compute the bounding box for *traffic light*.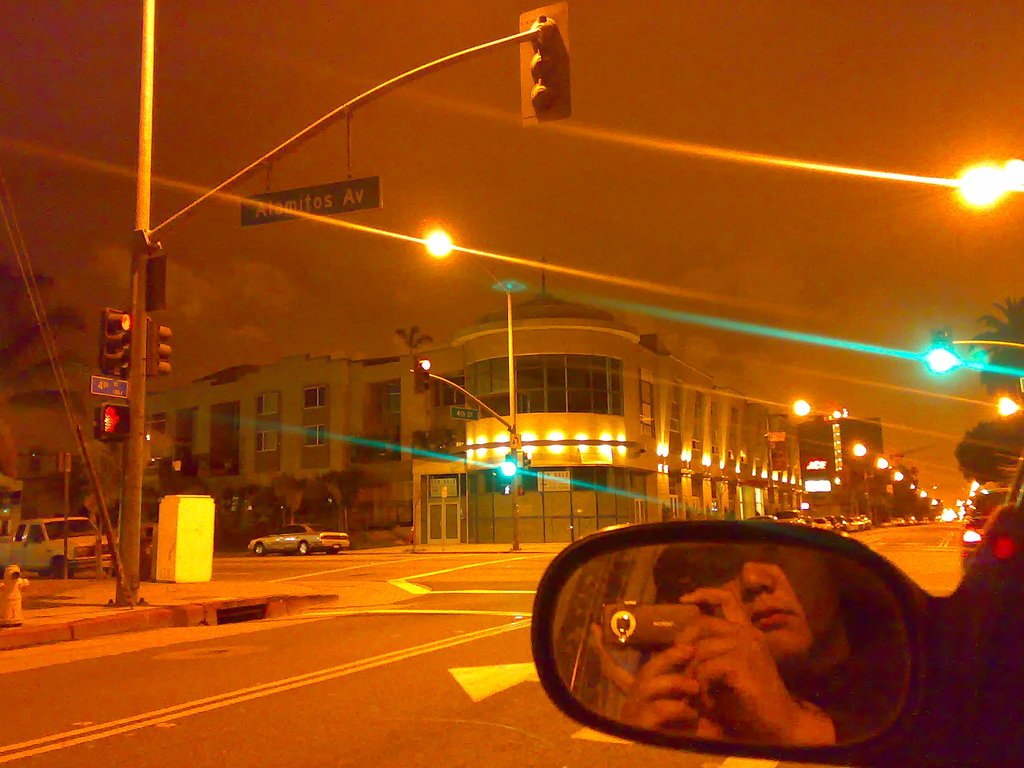
{"left": 100, "top": 311, "right": 131, "bottom": 376}.
